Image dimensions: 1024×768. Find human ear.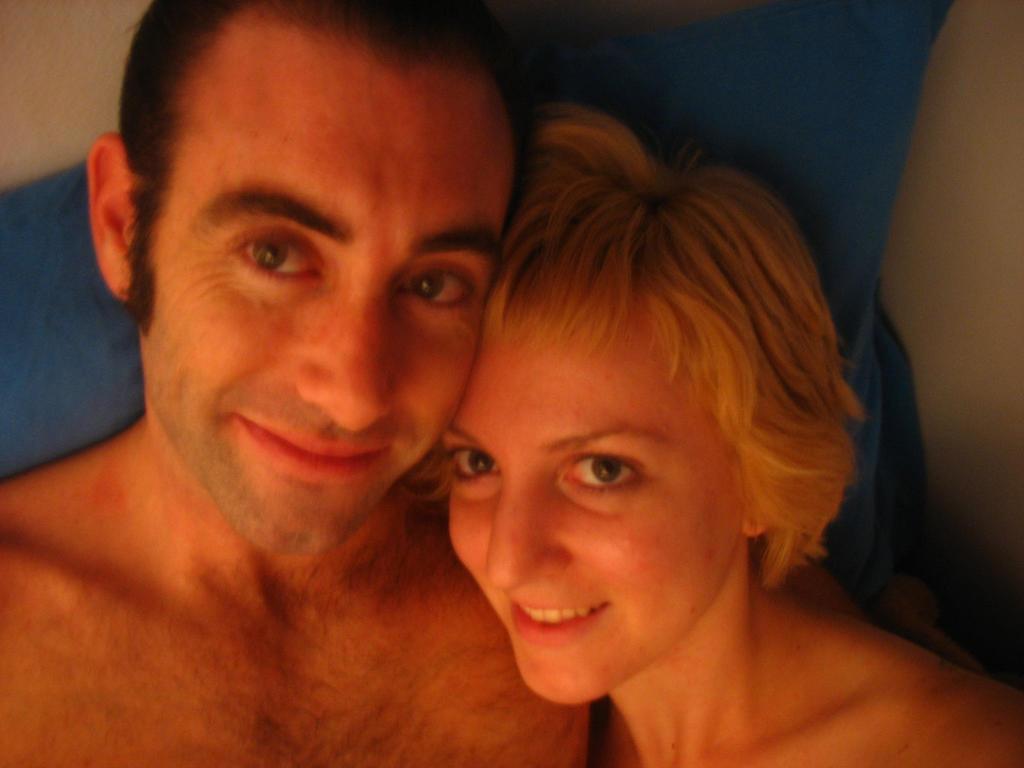
Rect(84, 132, 134, 301).
